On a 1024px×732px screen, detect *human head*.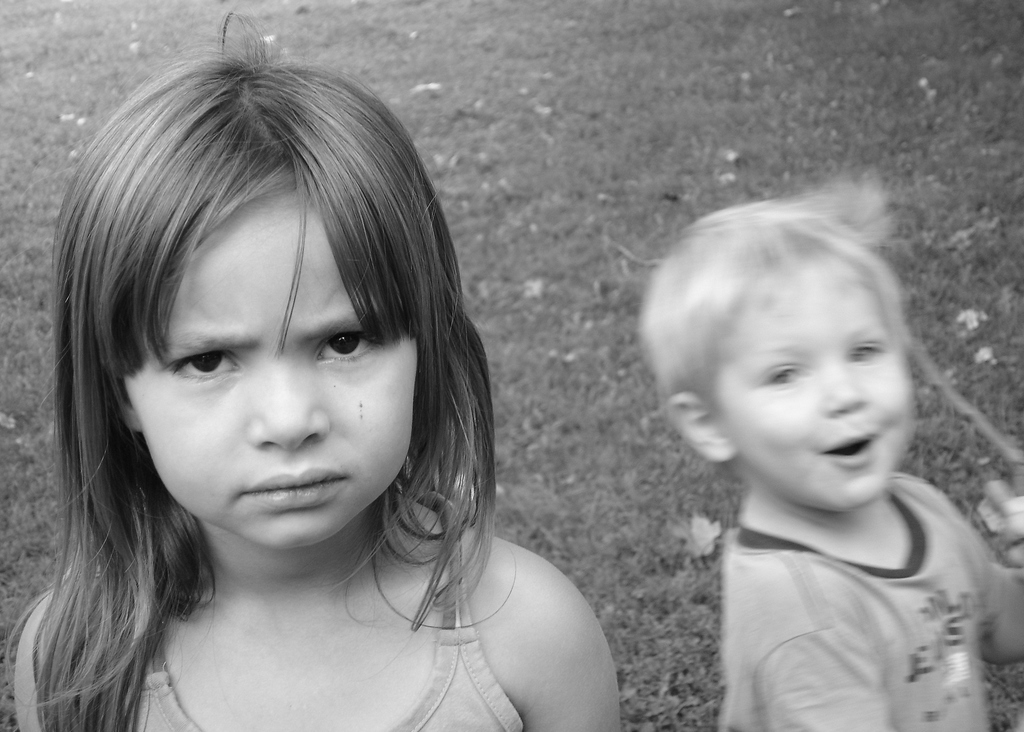
x1=68, y1=40, x2=443, y2=578.
